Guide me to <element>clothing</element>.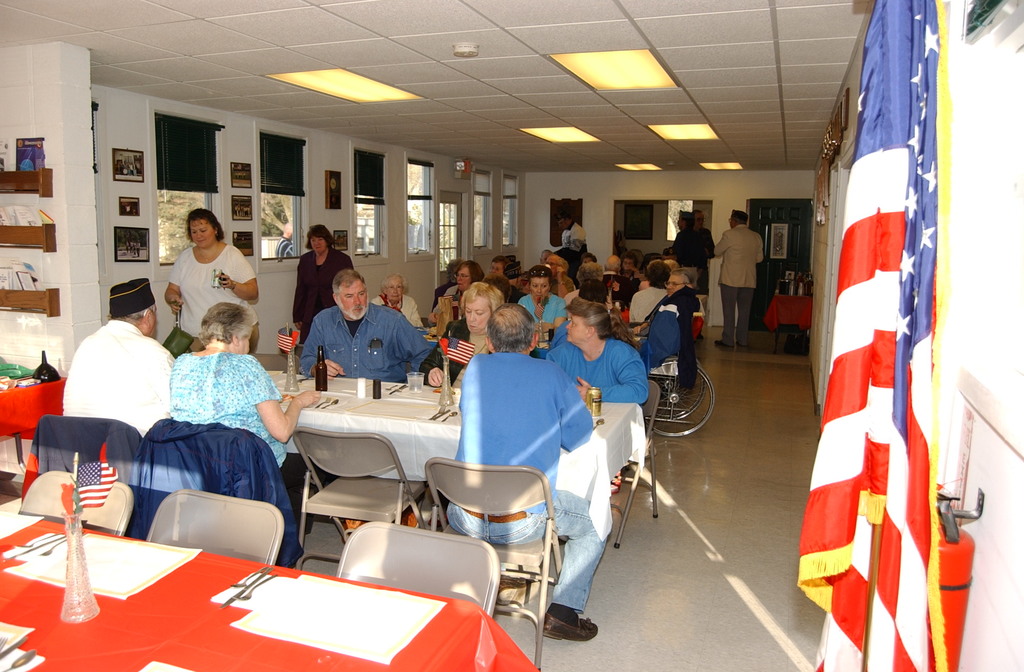
Guidance: [x1=417, y1=314, x2=483, y2=375].
